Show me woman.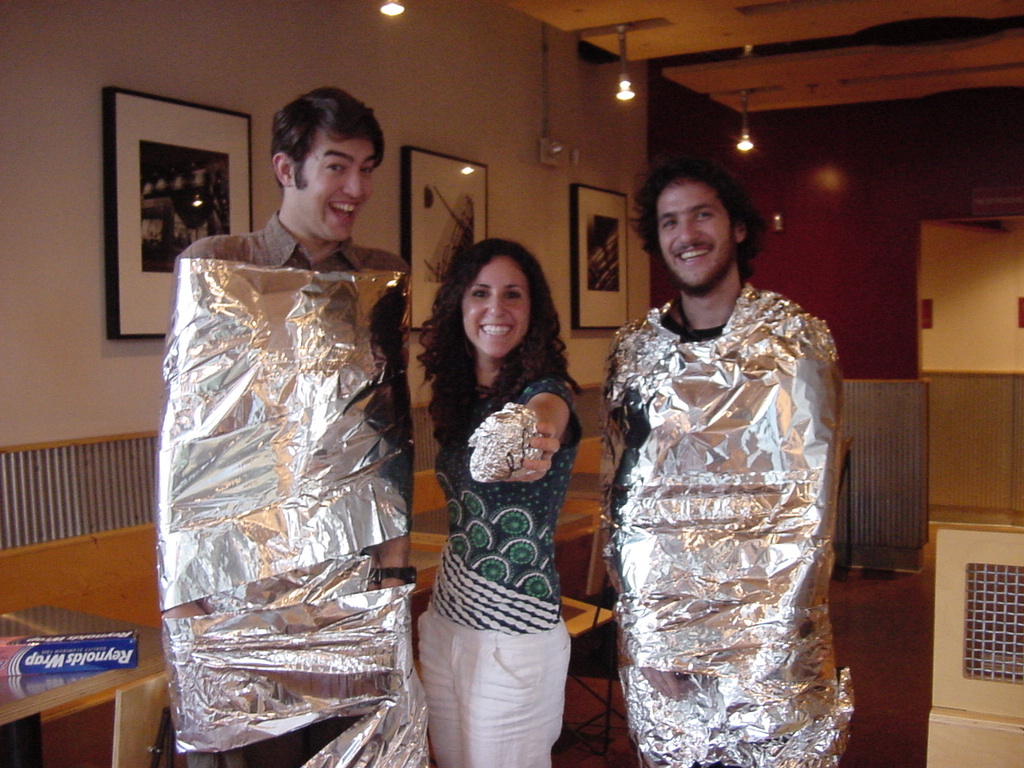
woman is here: 413/182/591/767.
